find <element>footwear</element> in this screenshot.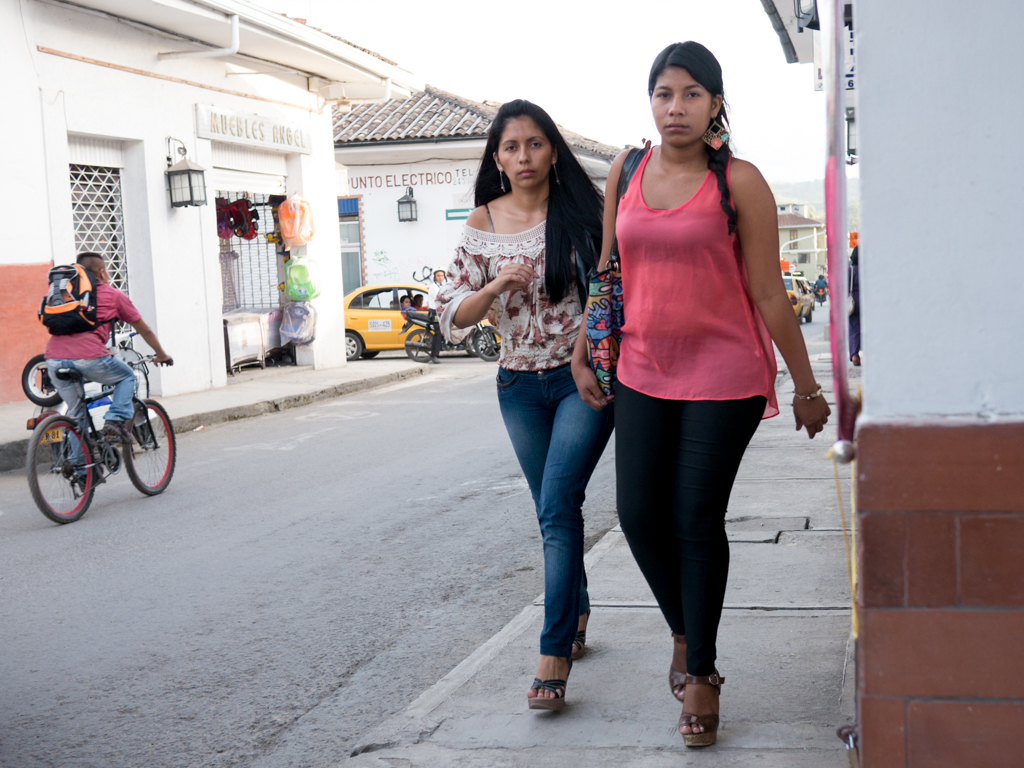
The bounding box for <element>footwear</element> is [x1=566, y1=606, x2=589, y2=664].
